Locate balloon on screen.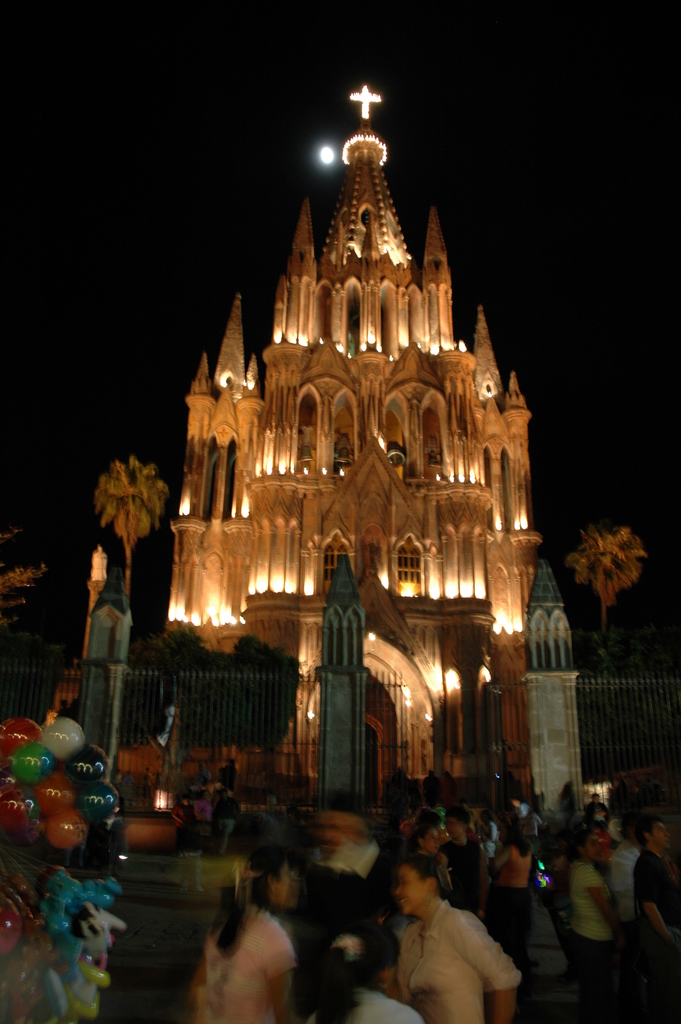
On screen at <region>65, 743, 107, 783</region>.
